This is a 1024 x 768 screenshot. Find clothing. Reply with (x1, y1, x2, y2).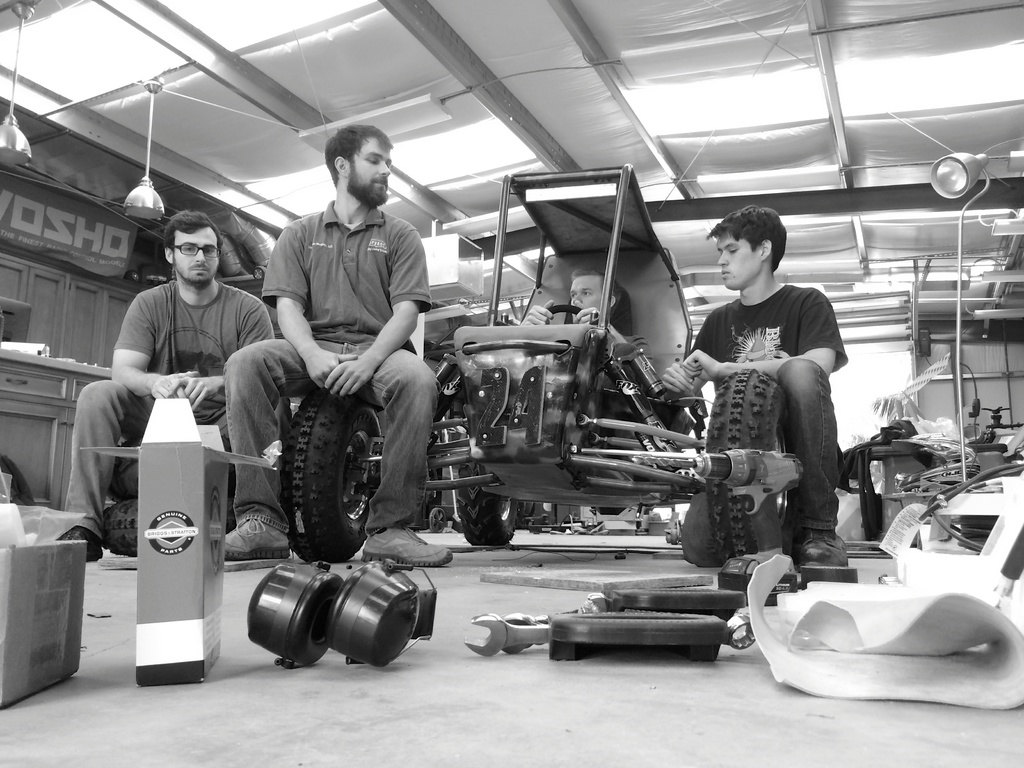
(51, 281, 280, 536).
